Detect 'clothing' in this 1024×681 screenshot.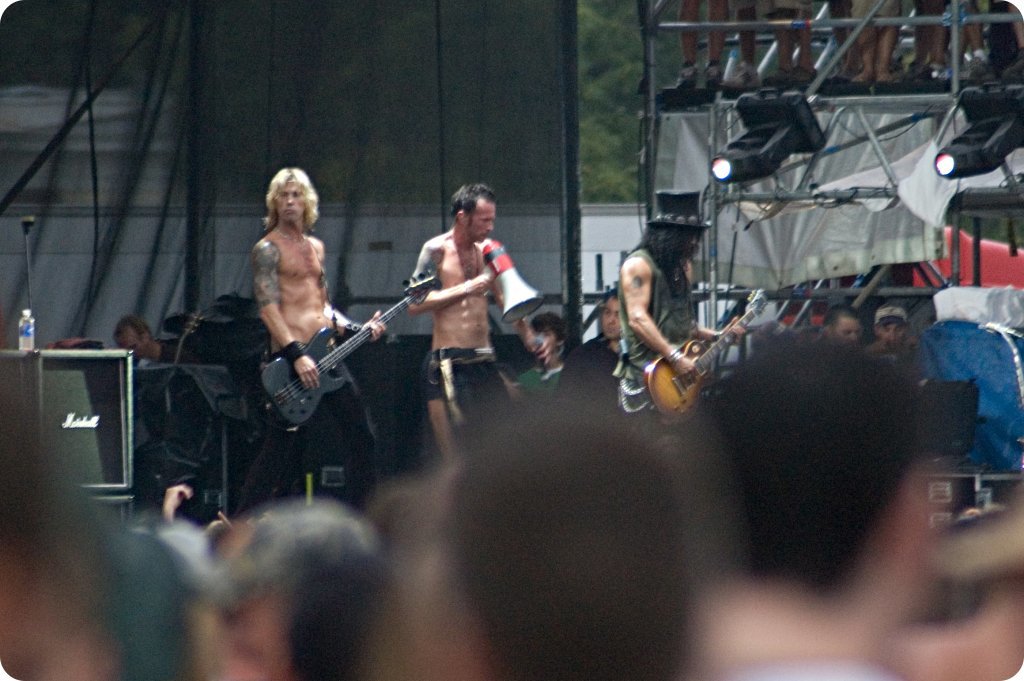
Detection: {"x1": 618, "y1": 238, "x2": 690, "y2": 434}.
